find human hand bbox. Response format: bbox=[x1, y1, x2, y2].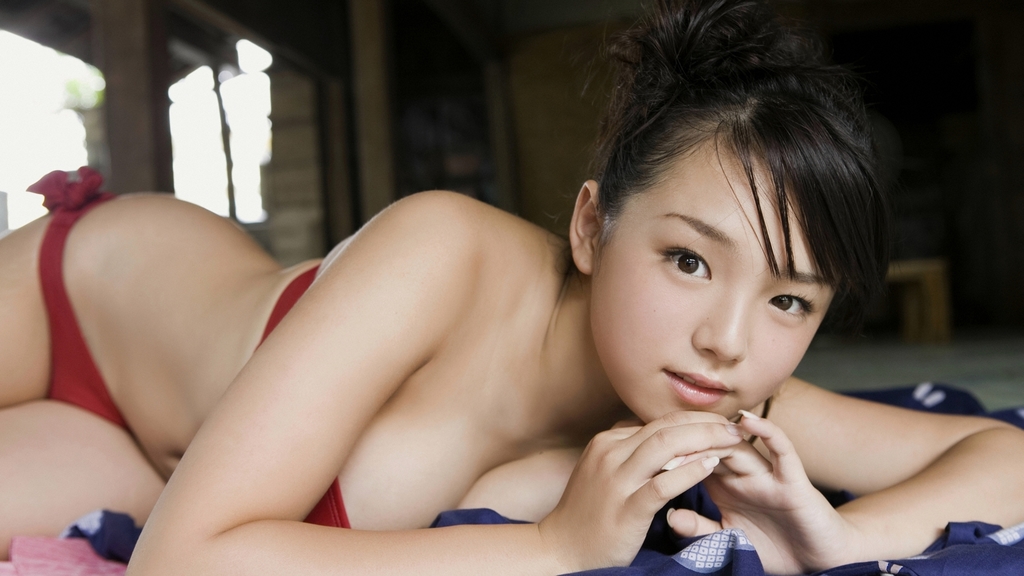
bbox=[664, 408, 864, 575].
